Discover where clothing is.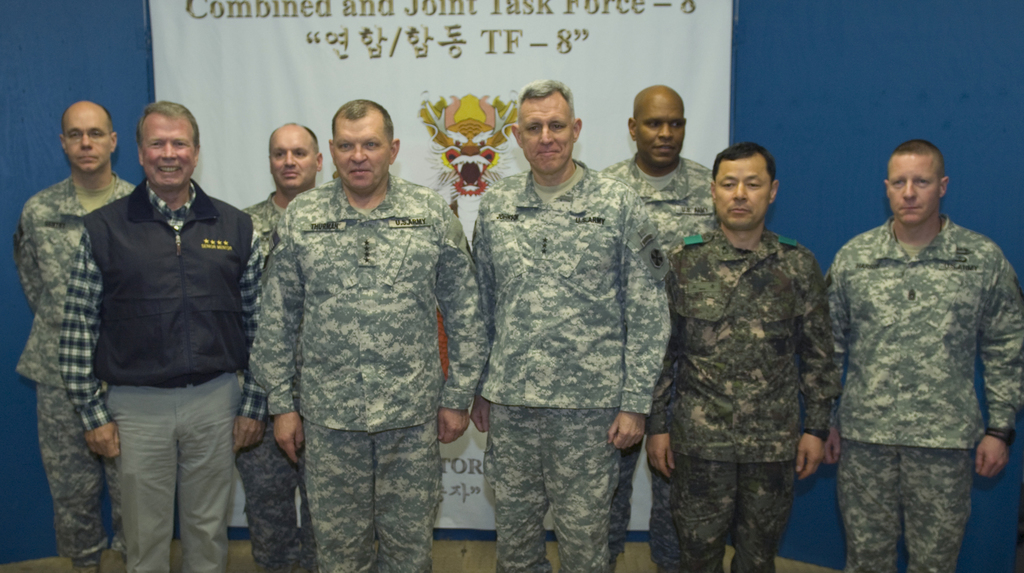
Discovered at l=831, t=215, r=1023, b=572.
